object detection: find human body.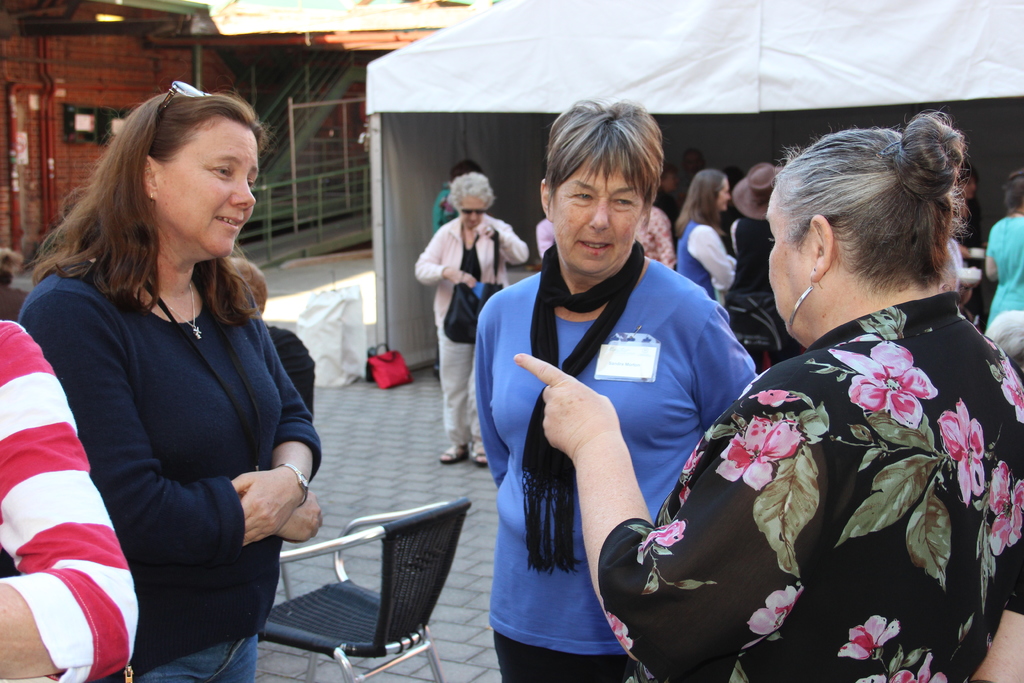
5 78 309 682.
